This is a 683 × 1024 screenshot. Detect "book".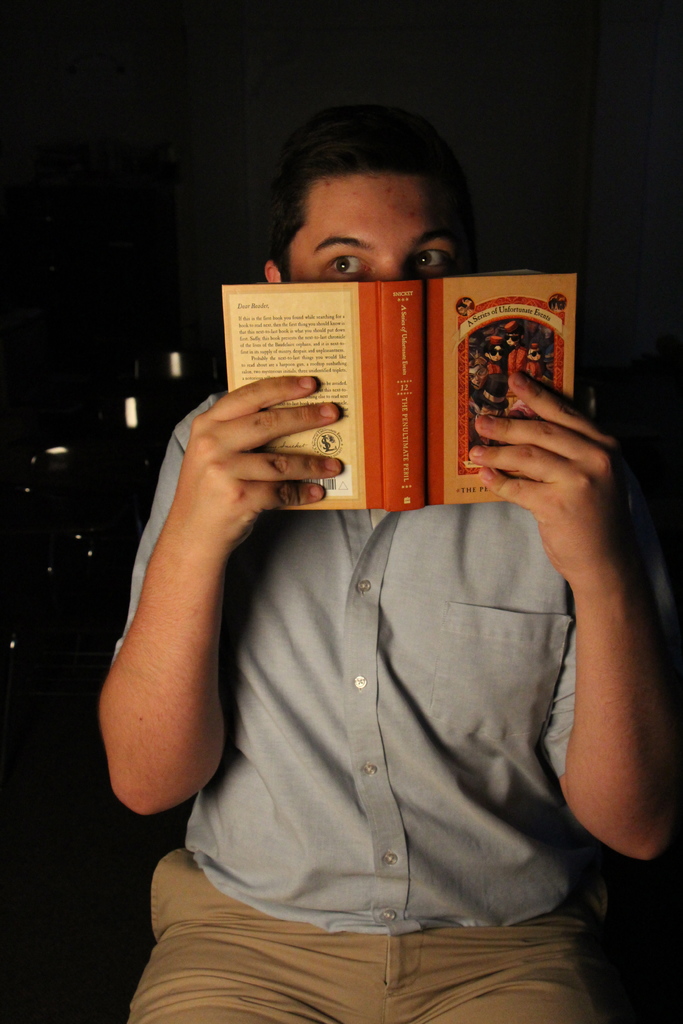
220,269,575,515.
